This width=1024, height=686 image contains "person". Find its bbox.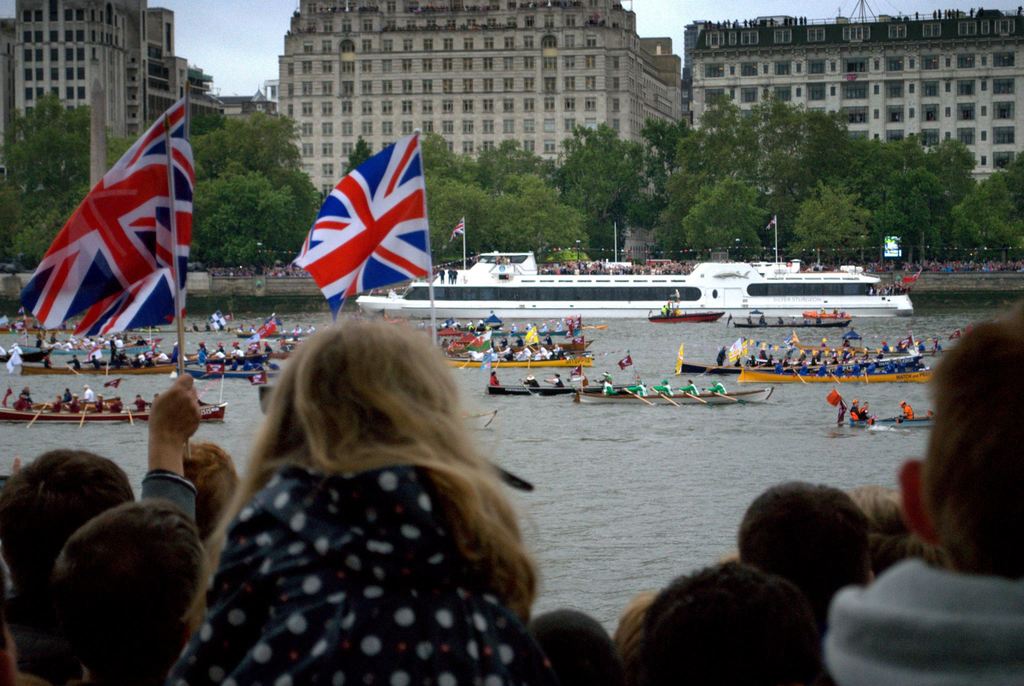
168:321:549:685.
